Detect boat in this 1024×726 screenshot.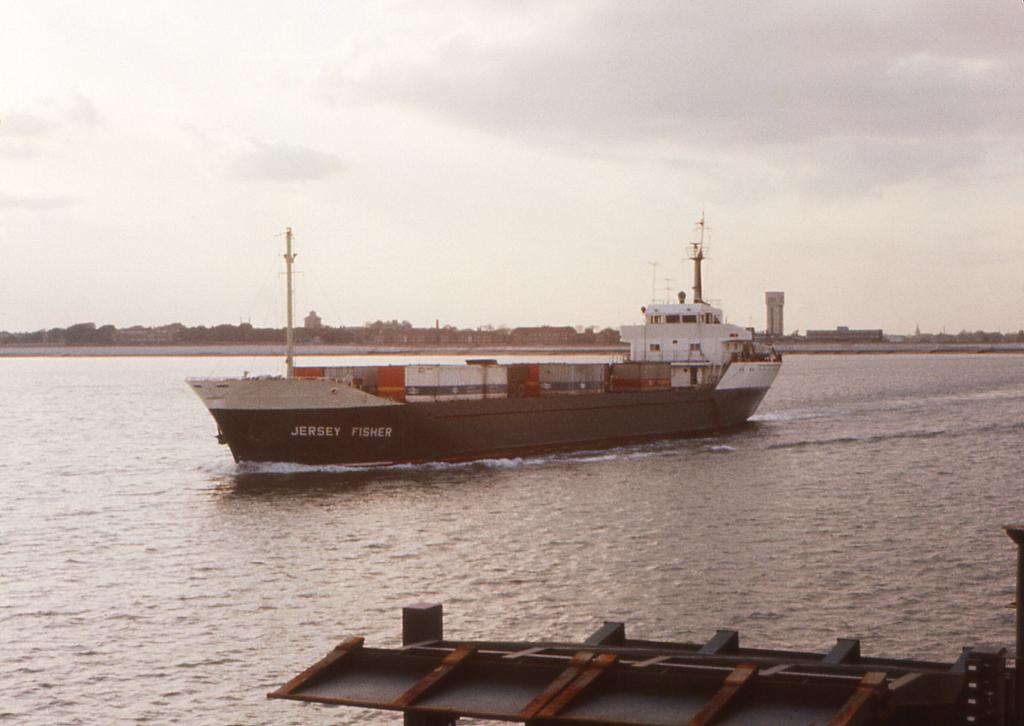
Detection: 180 197 782 478.
